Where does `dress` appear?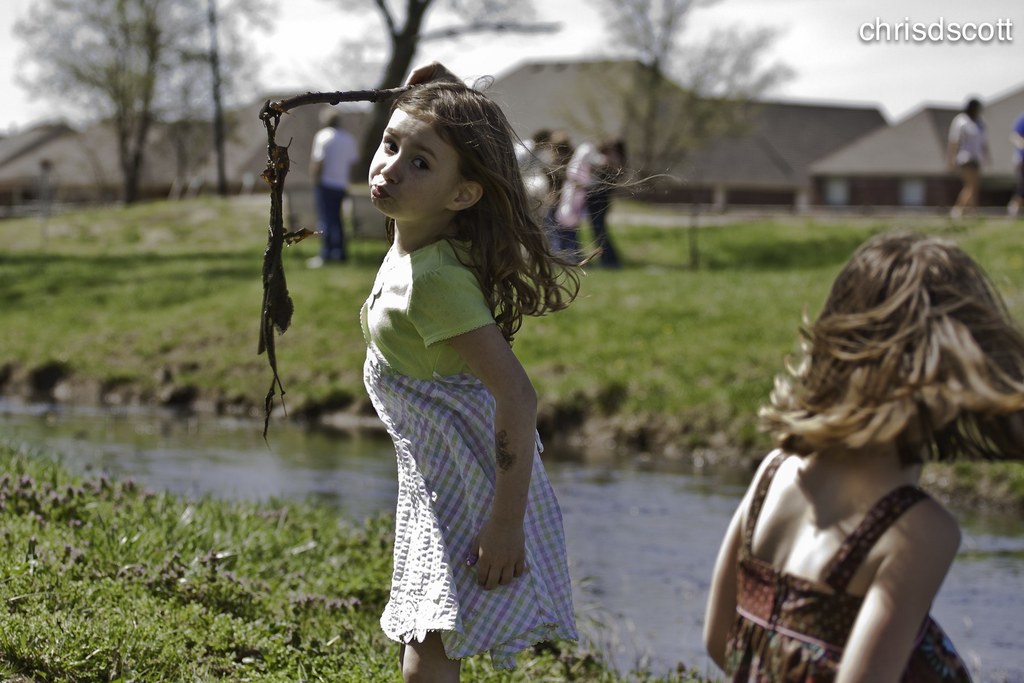
Appears at bbox=(363, 239, 578, 664).
